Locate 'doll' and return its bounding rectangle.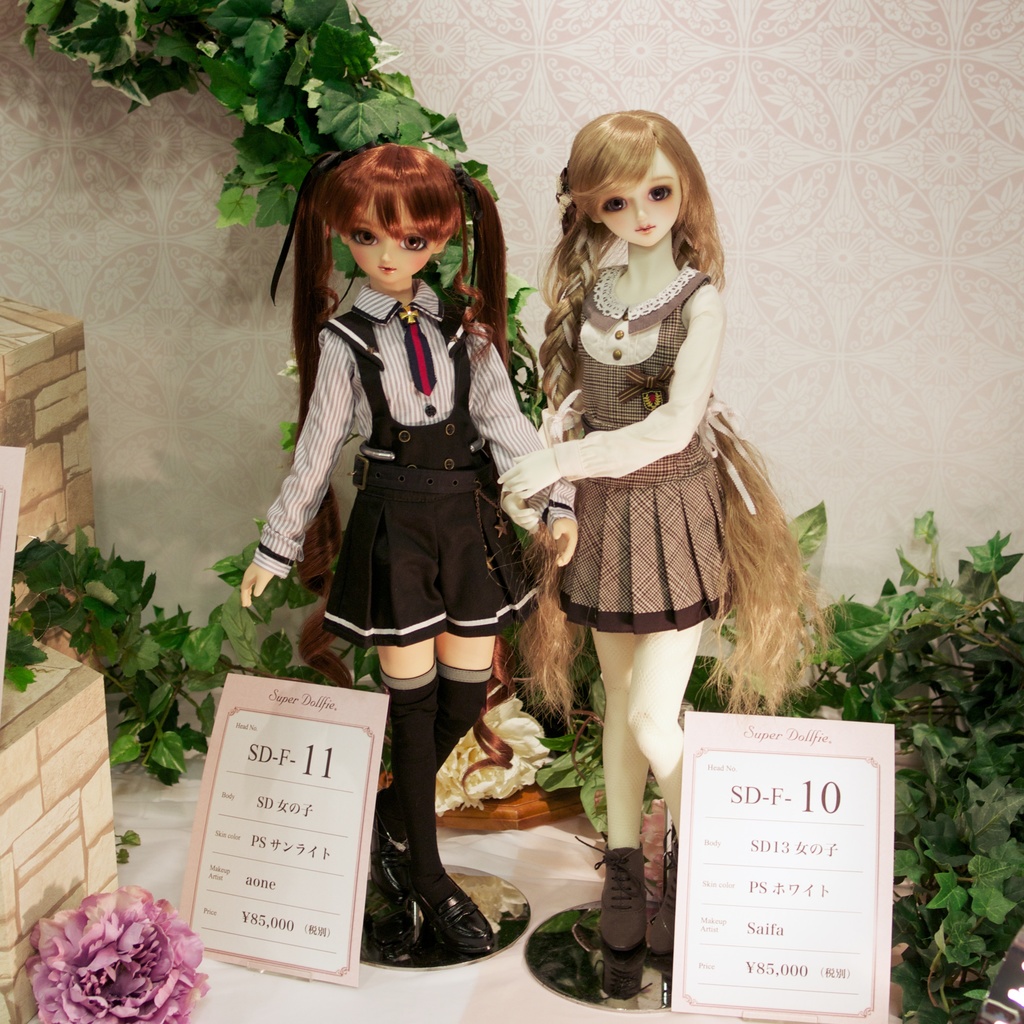
box=[494, 99, 838, 990].
